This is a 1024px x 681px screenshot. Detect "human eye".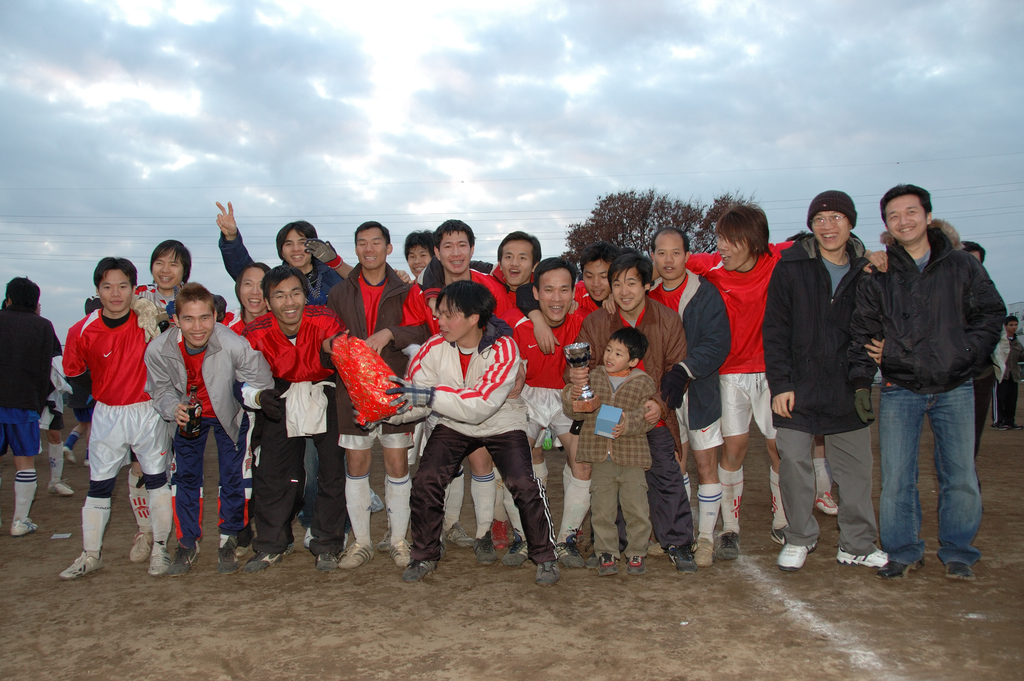
Rect(504, 253, 511, 261).
